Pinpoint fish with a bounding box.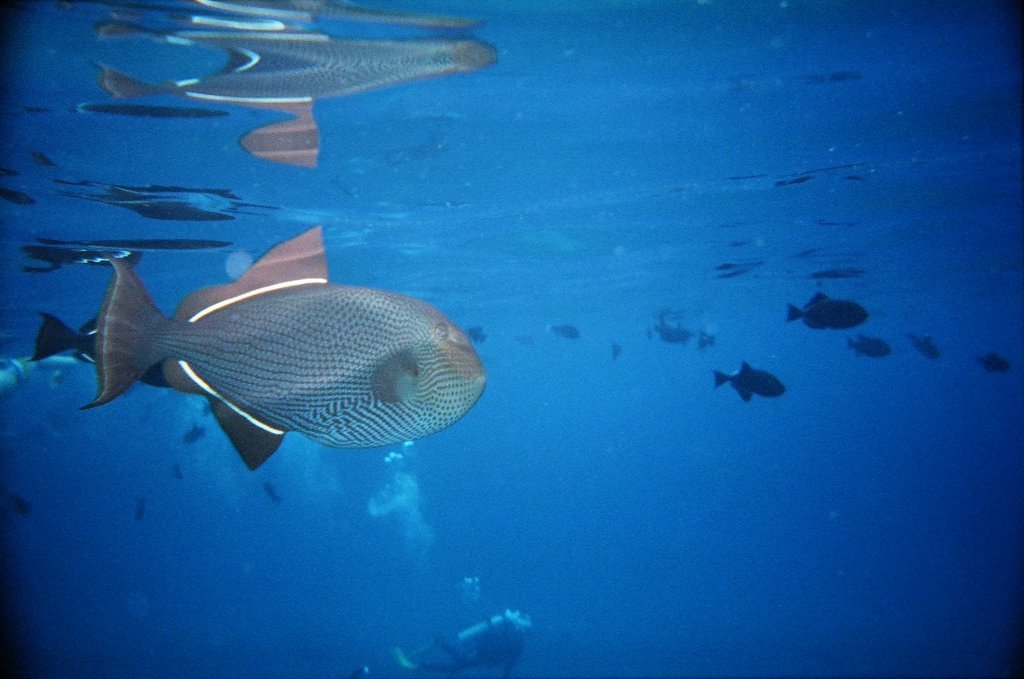
rect(469, 323, 488, 340).
